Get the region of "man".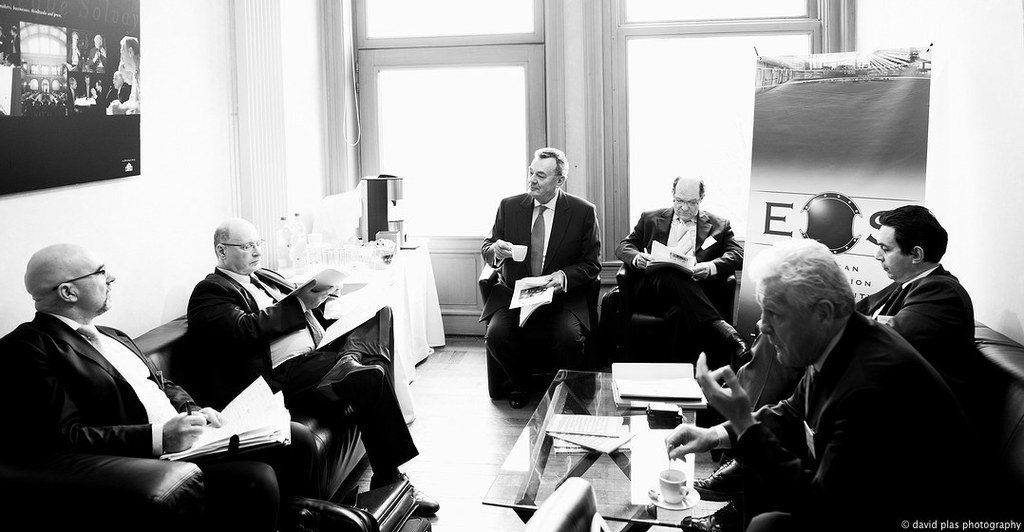
region(187, 215, 446, 518).
